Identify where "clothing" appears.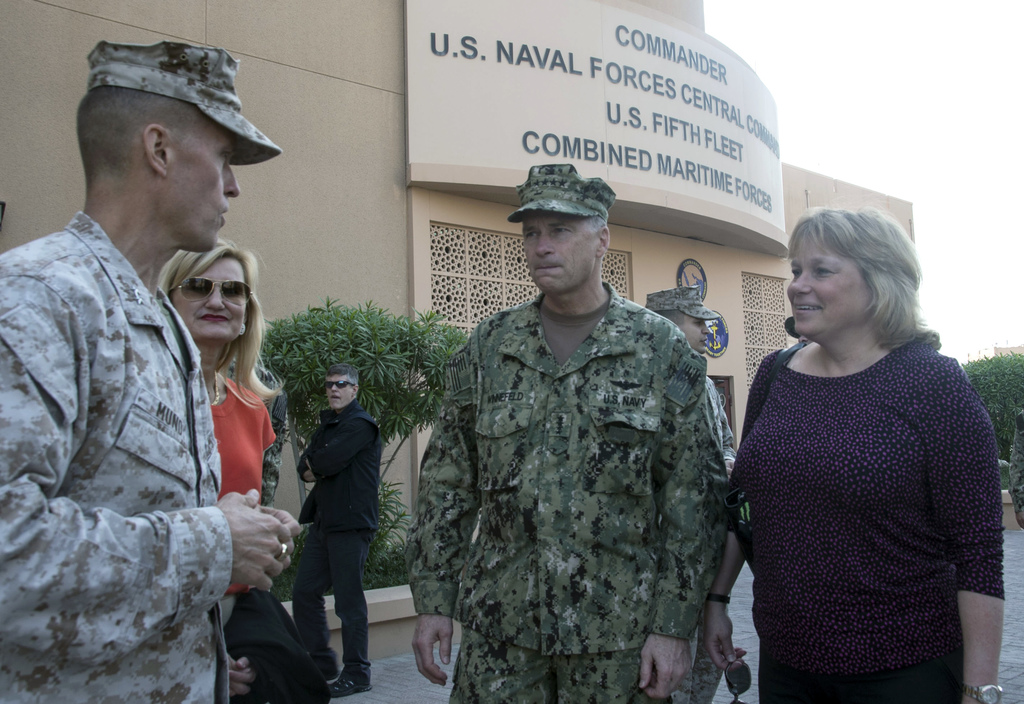
Appears at 0, 213, 233, 703.
